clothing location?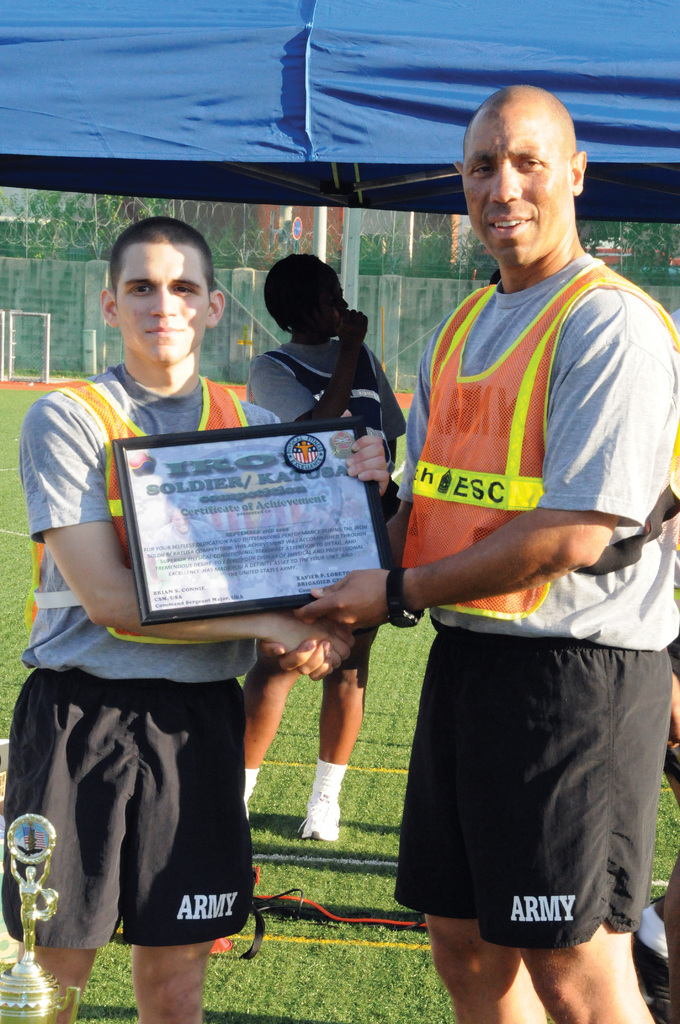
<region>1, 359, 282, 956</region>
